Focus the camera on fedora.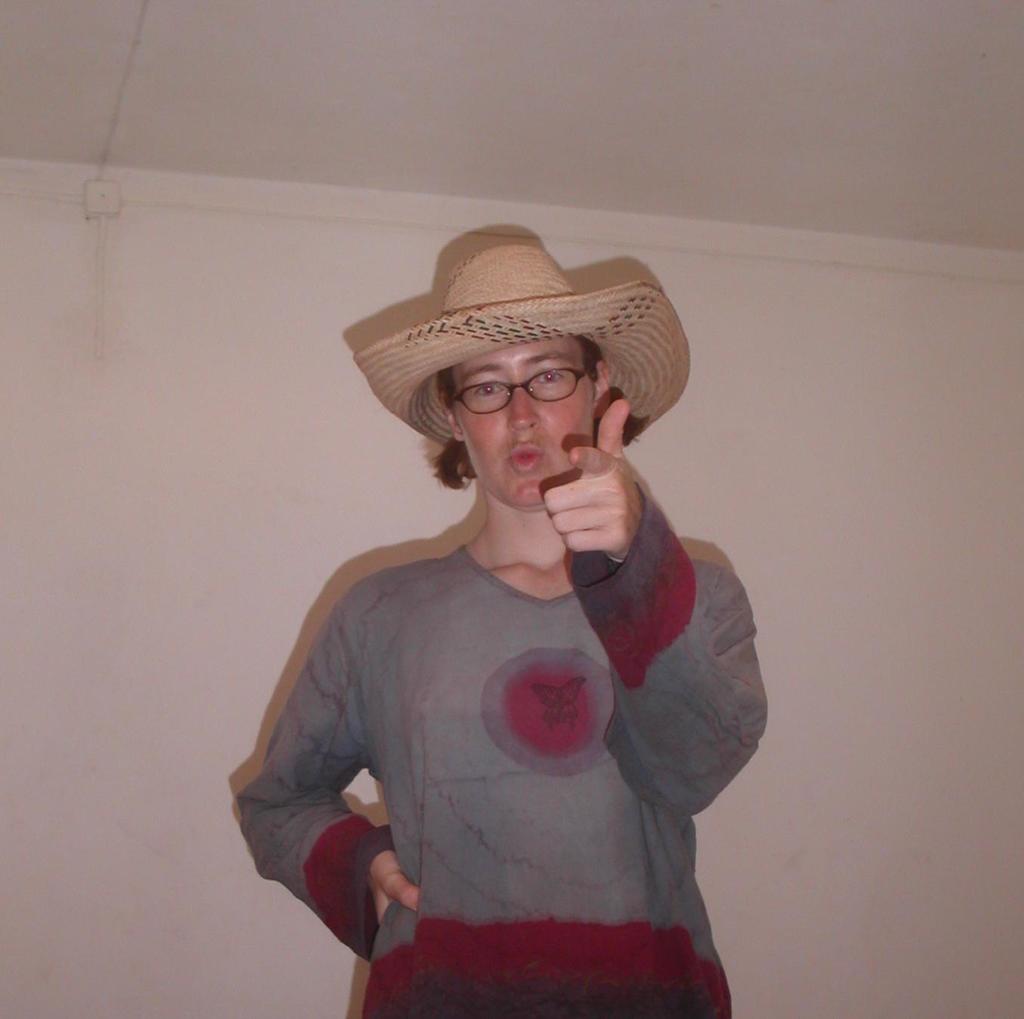
Focus region: 353,244,687,446.
